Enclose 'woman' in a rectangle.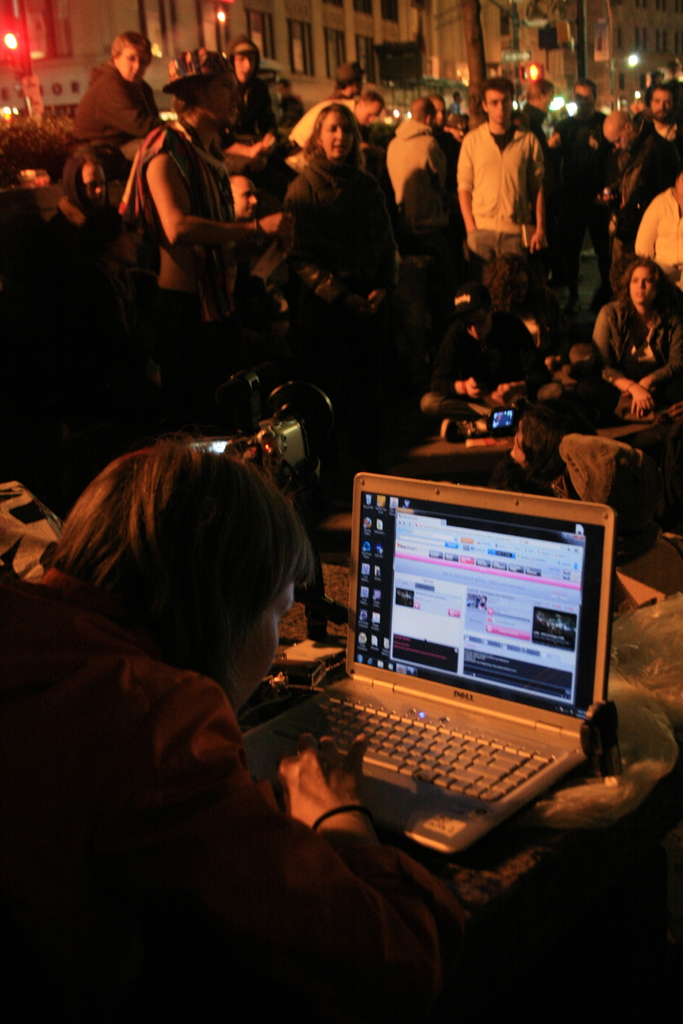
box(0, 431, 472, 1023).
